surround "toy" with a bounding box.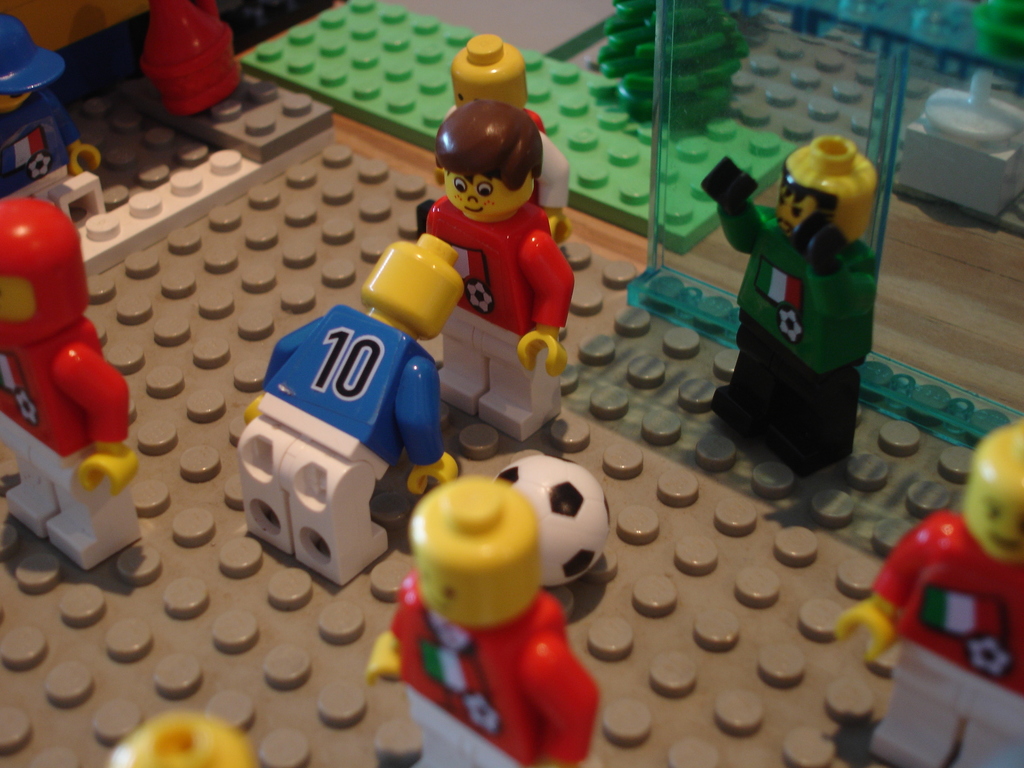
crop(699, 132, 895, 478).
